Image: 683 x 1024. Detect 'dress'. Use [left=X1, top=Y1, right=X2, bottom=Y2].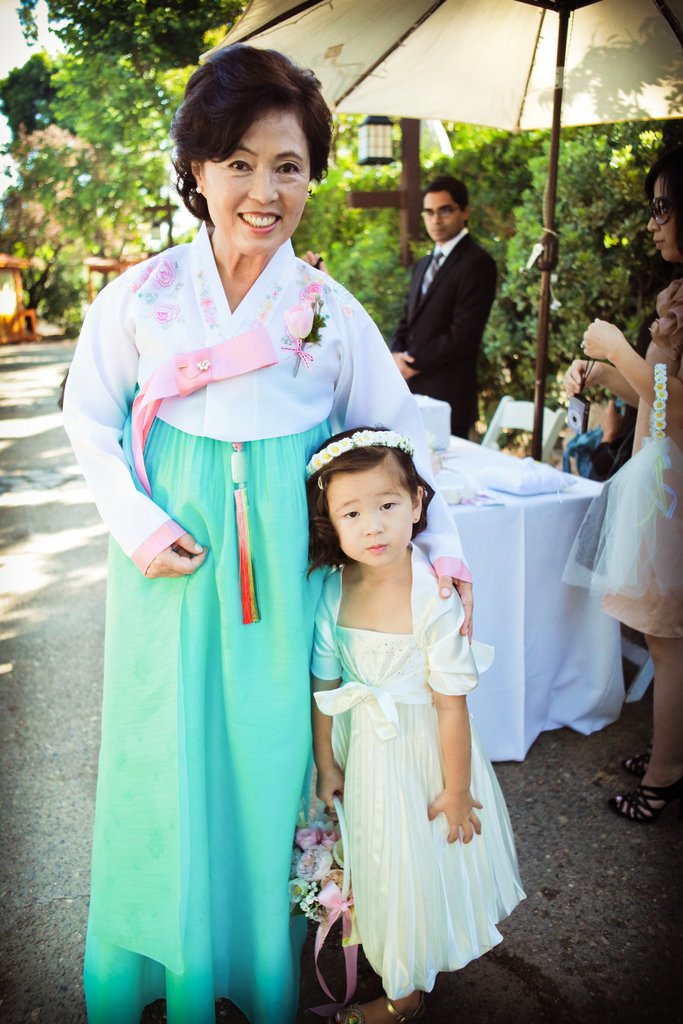
[left=80, top=392, right=332, bottom=1023].
